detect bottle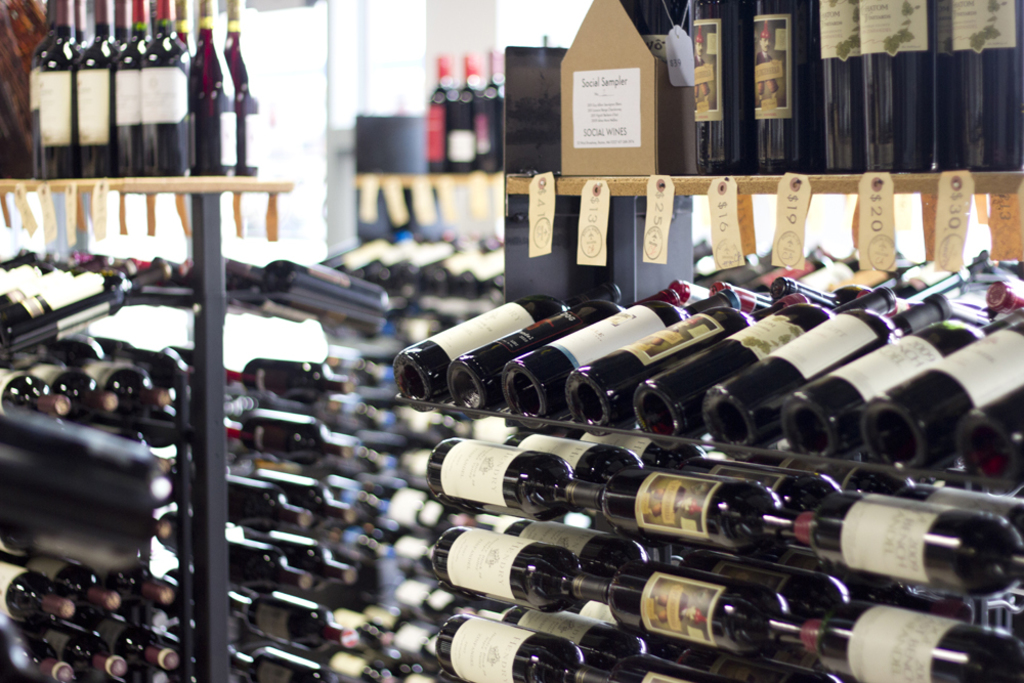
detection(812, 494, 1023, 597)
